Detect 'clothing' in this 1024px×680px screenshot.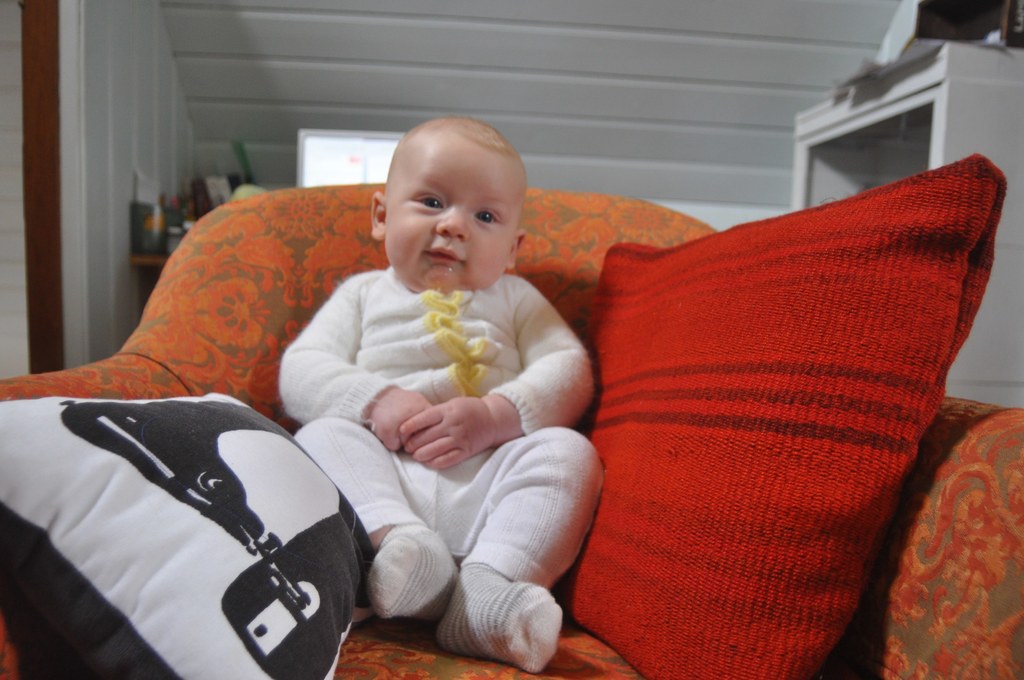
Detection: (276,269,602,672).
